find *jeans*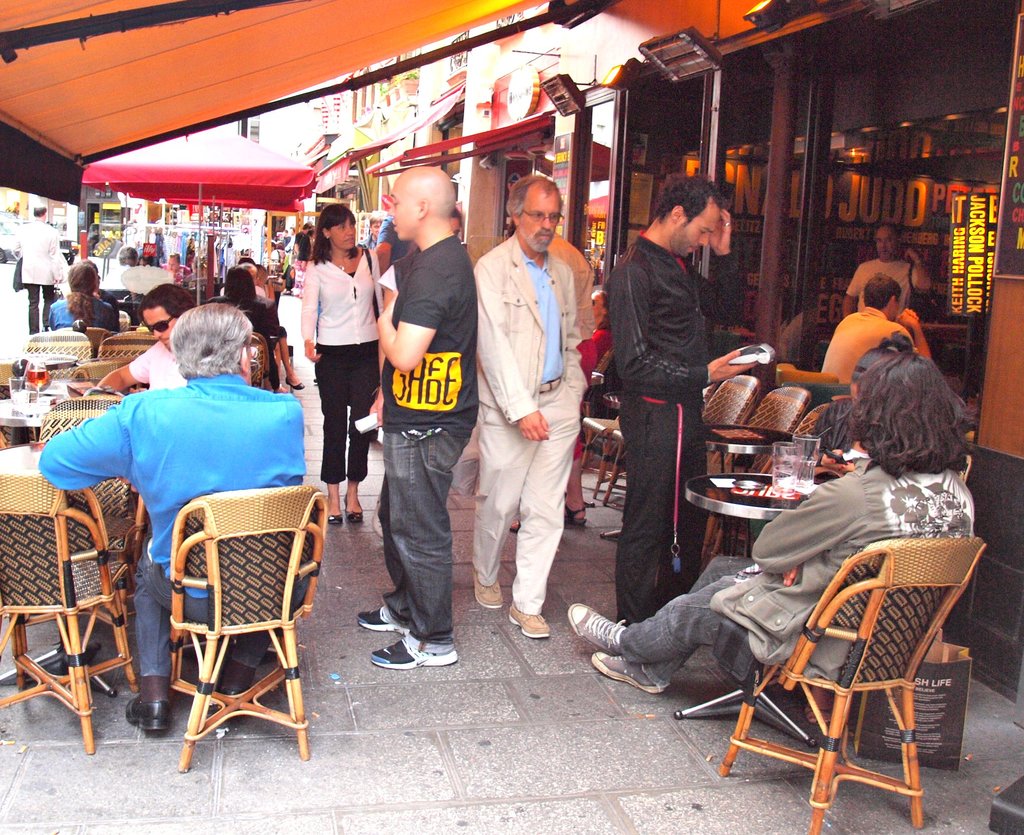
[x1=371, y1=434, x2=476, y2=642]
